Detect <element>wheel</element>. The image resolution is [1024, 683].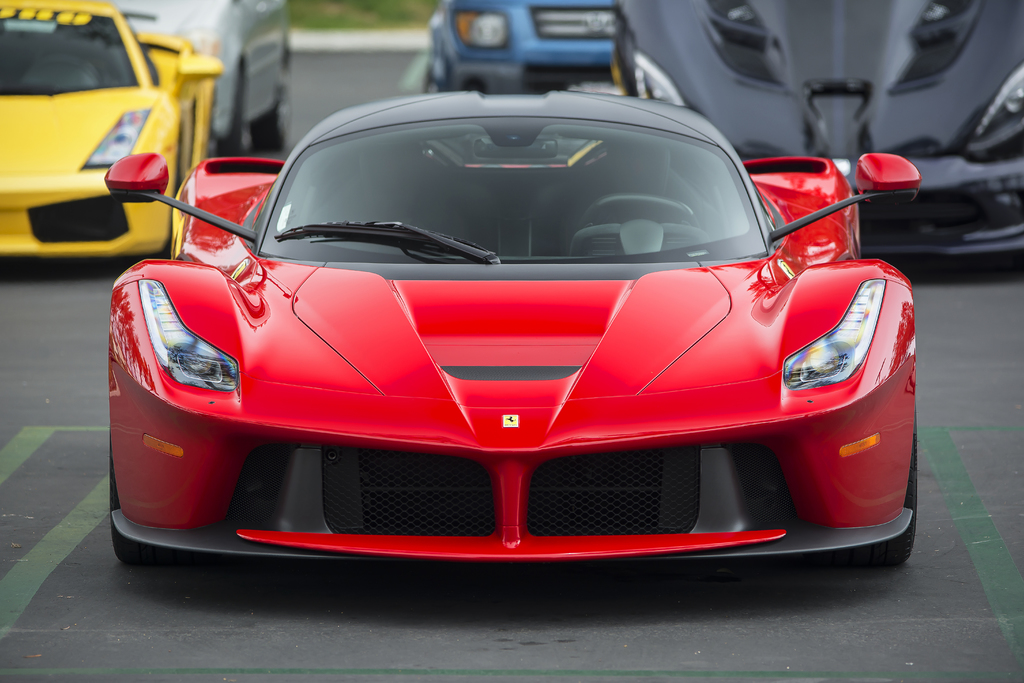
(left=829, top=396, right=917, bottom=566).
